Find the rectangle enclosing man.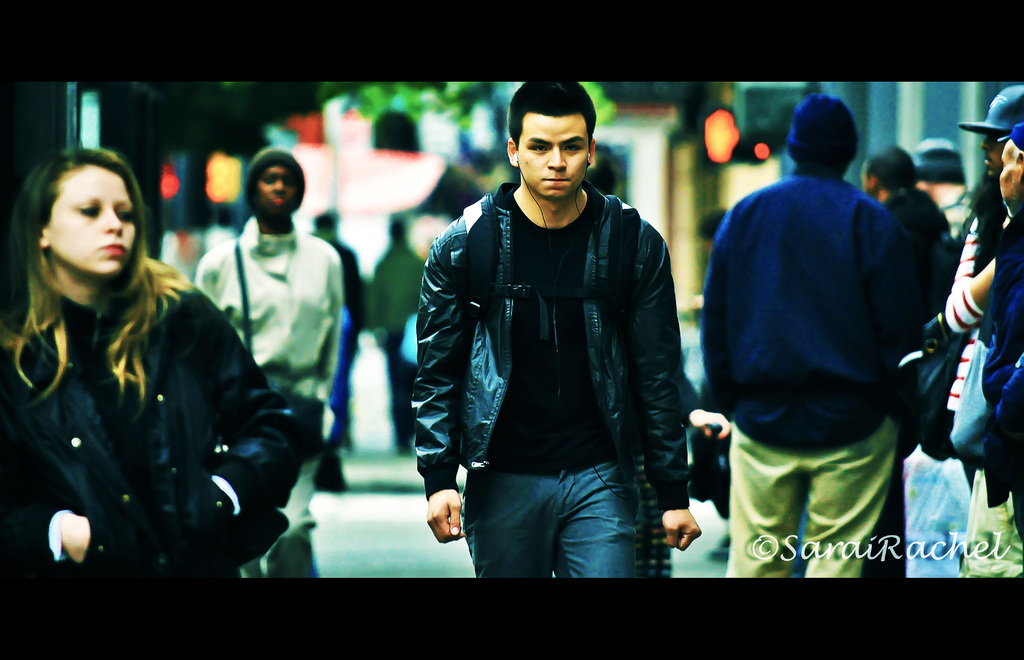
[x1=194, y1=156, x2=342, y2=579].
